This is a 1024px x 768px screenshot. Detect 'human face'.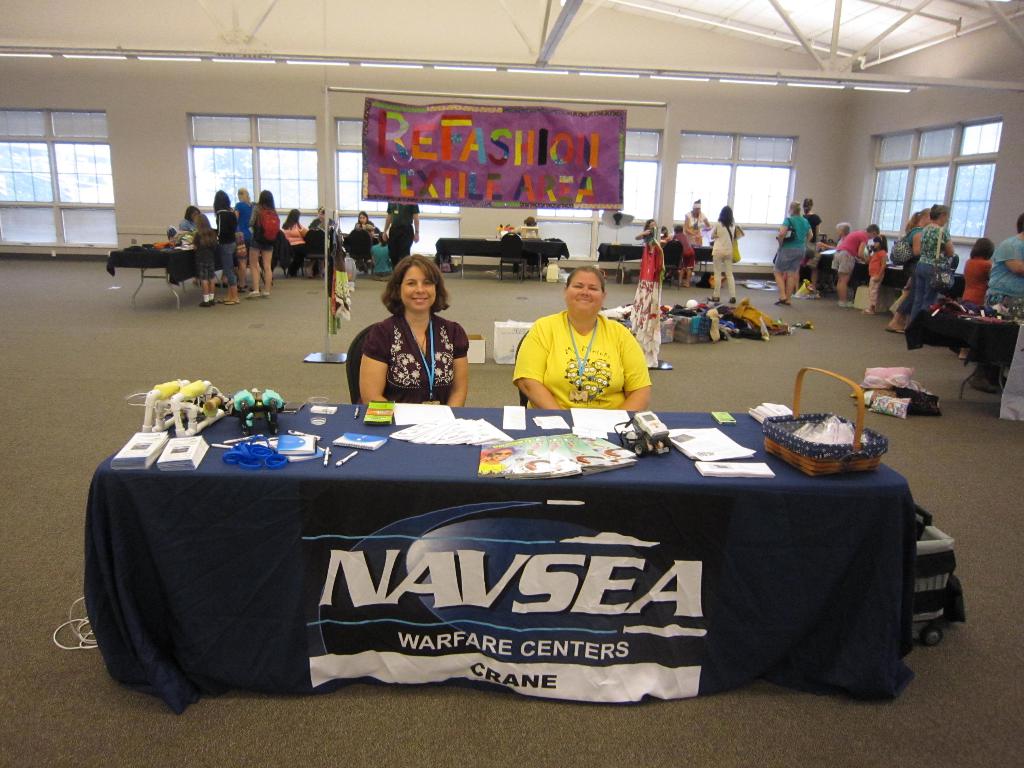
bbox=[400, 266, 436, 312].
